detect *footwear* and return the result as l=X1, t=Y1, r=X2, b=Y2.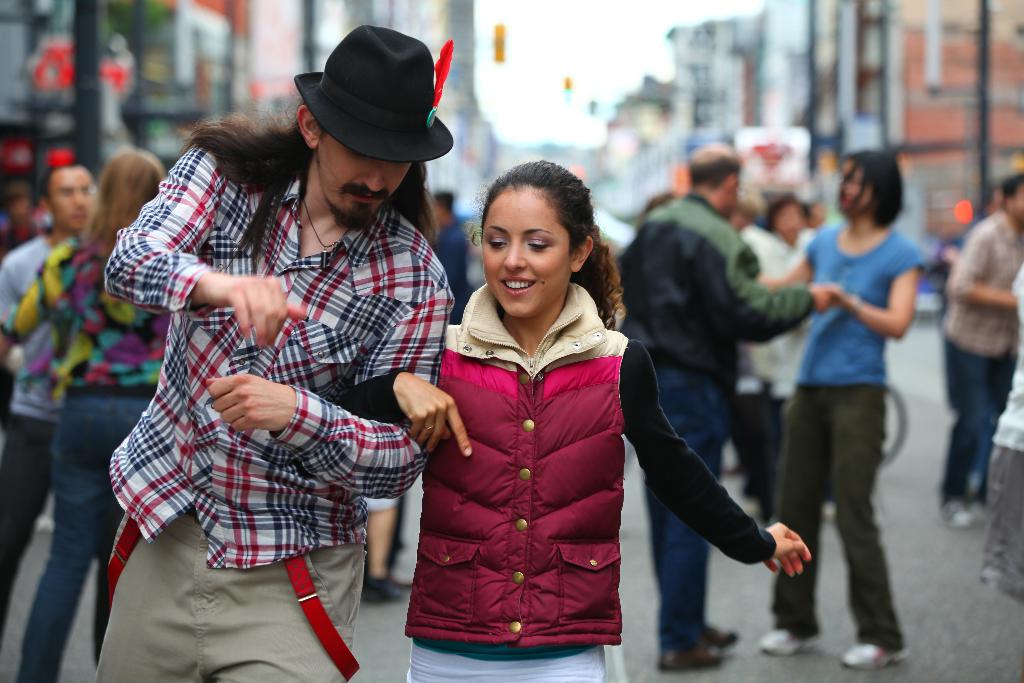
l=836, t=641, r=912, b=675.
